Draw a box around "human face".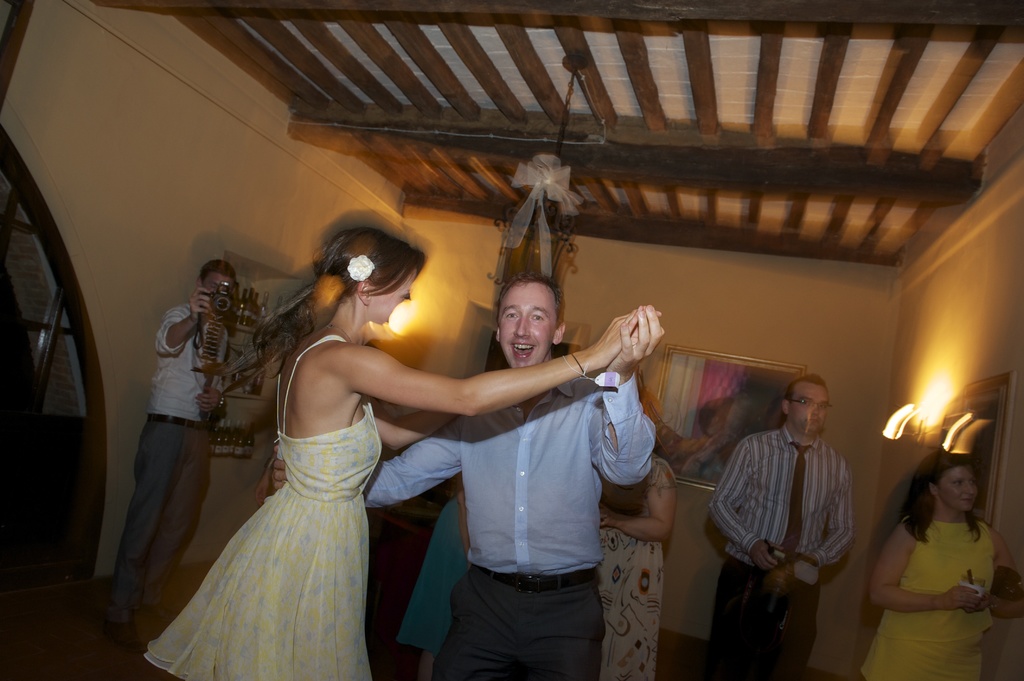
367 272 419 323.
